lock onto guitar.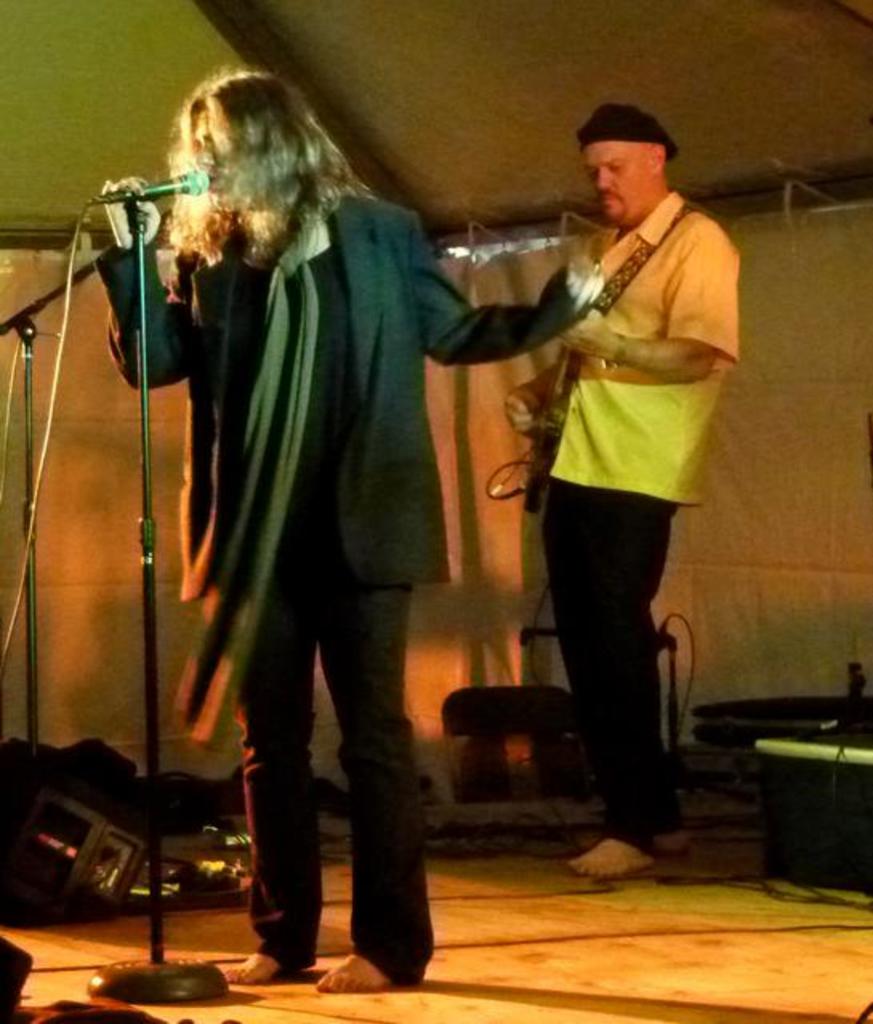
Locked: bbox=(521, 348, 578, 511).
